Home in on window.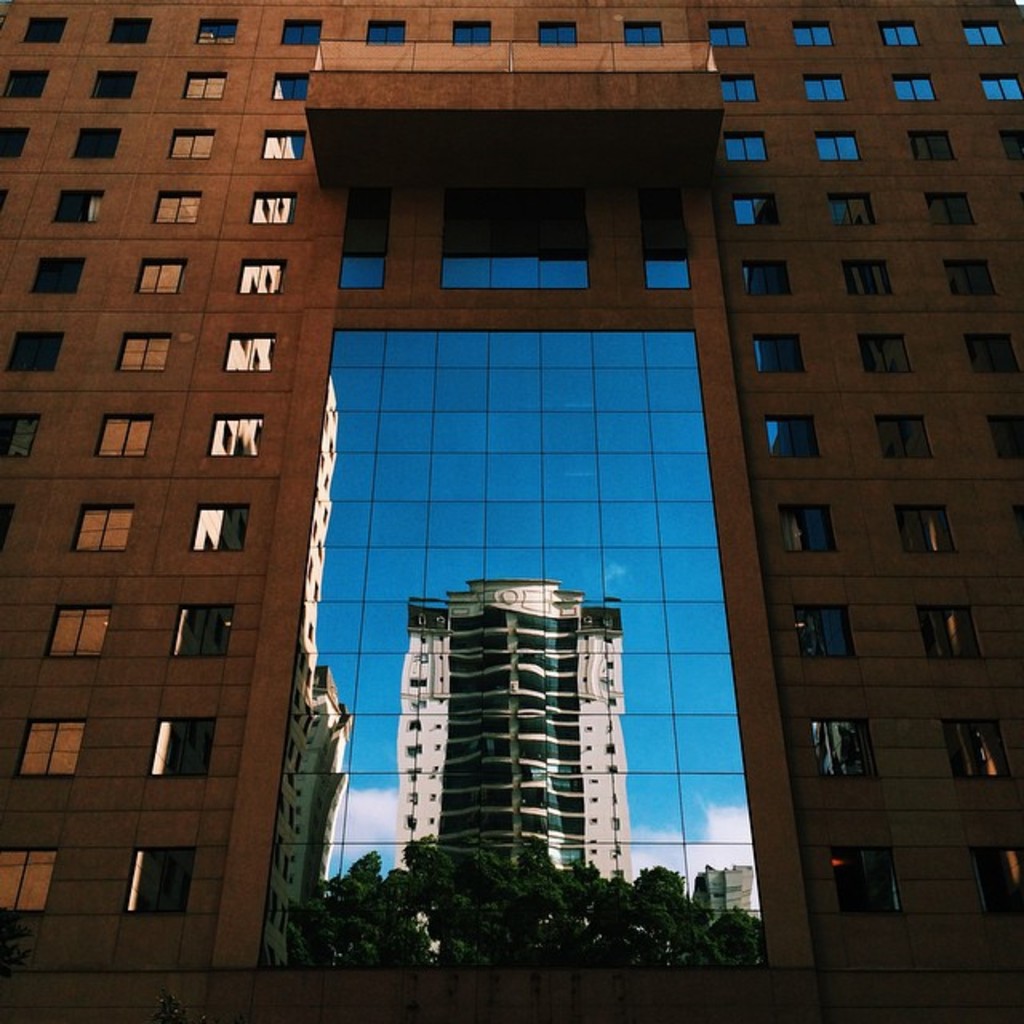
Homed in at Rect(726, 128, 760, 162).
